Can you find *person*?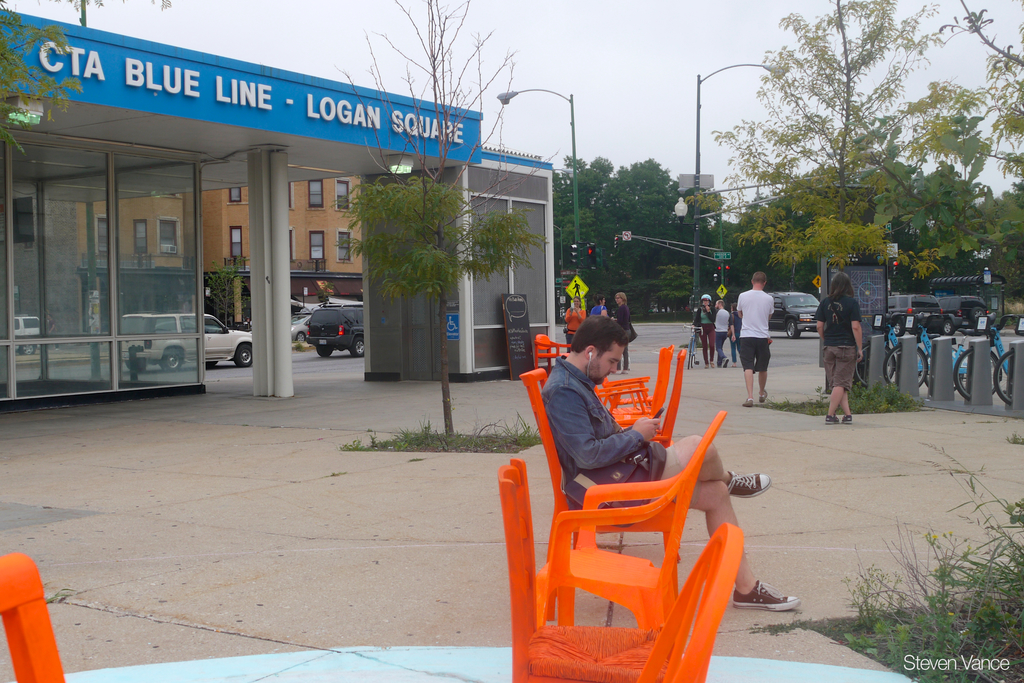
Yes, bounding box: bbox=(538, 316, 803, 613).
